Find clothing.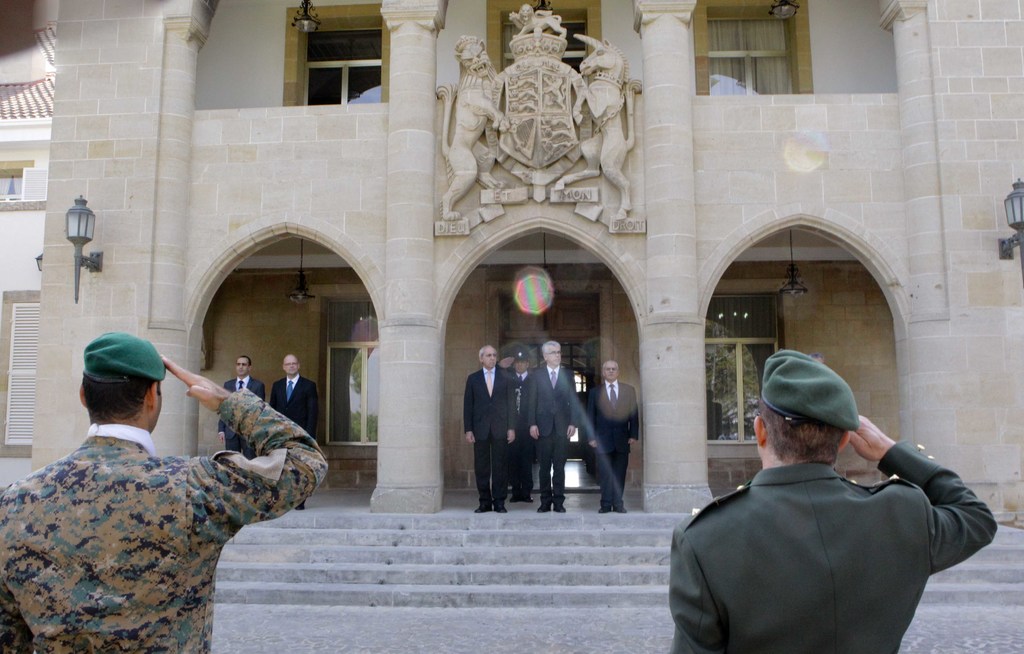
box(580, 381, 634, 510).
